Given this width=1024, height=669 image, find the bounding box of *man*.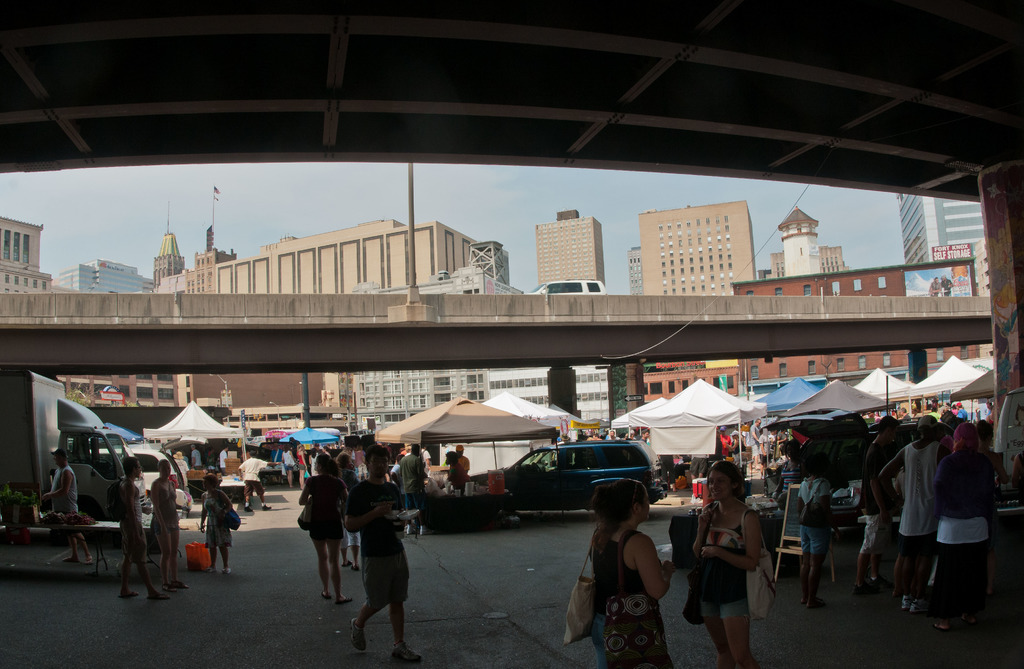
<box>422,444,434,469</box>.
